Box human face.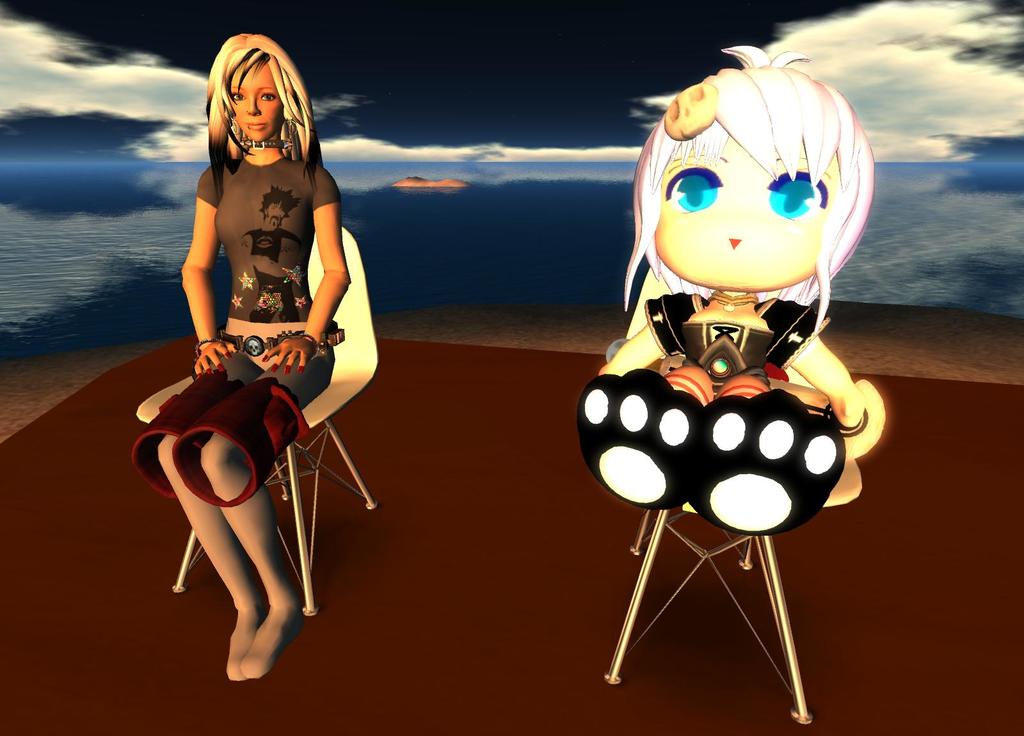
660,132,827,285.
